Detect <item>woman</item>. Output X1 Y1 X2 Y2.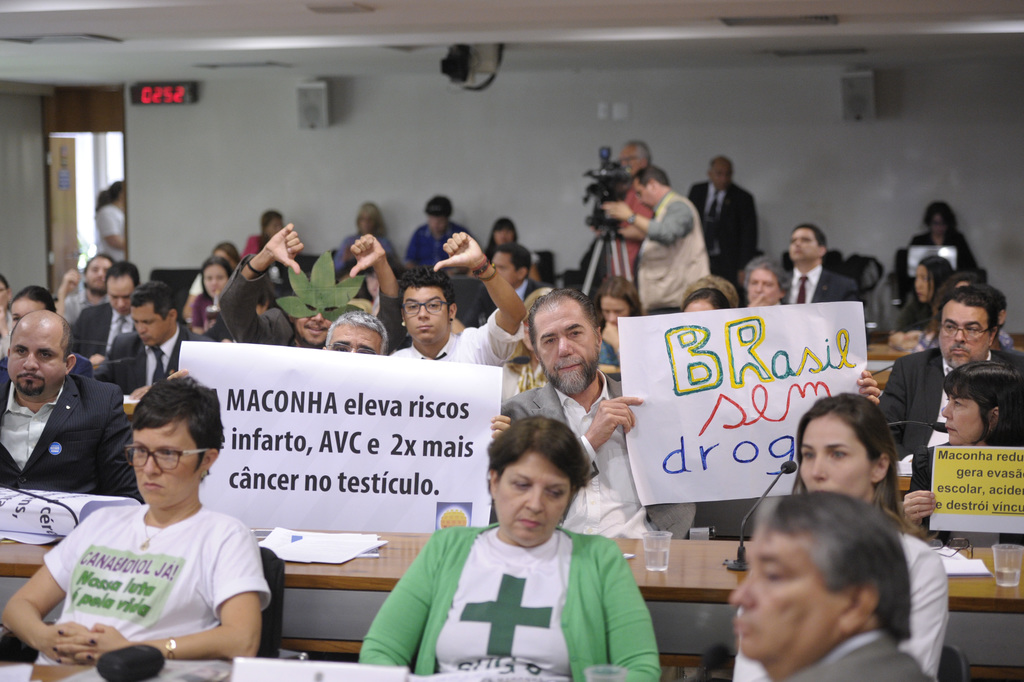
728 394 950 681.
